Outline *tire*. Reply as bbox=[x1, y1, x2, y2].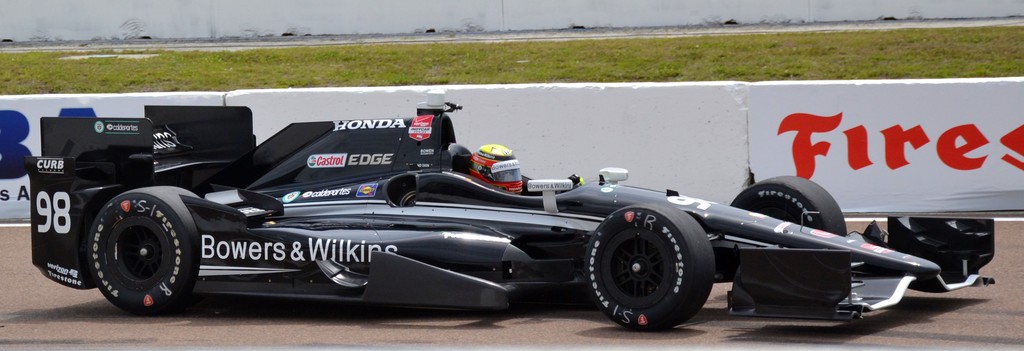
bbox=[88, 187, 202, 313].
